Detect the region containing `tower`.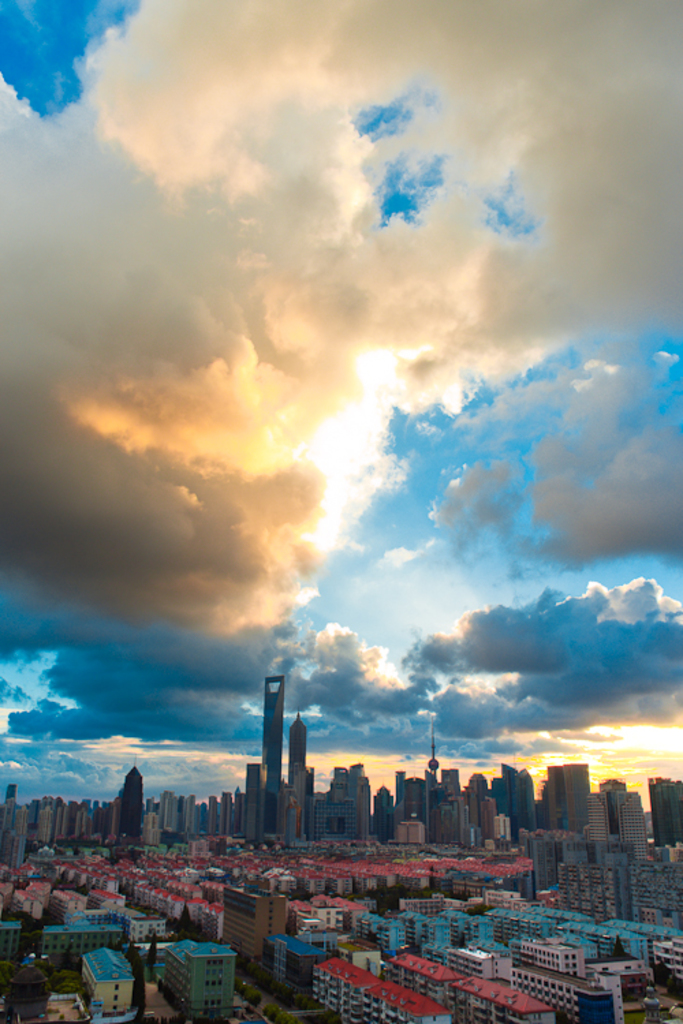
x1=221, y1=792, x2=228, y2=833.
